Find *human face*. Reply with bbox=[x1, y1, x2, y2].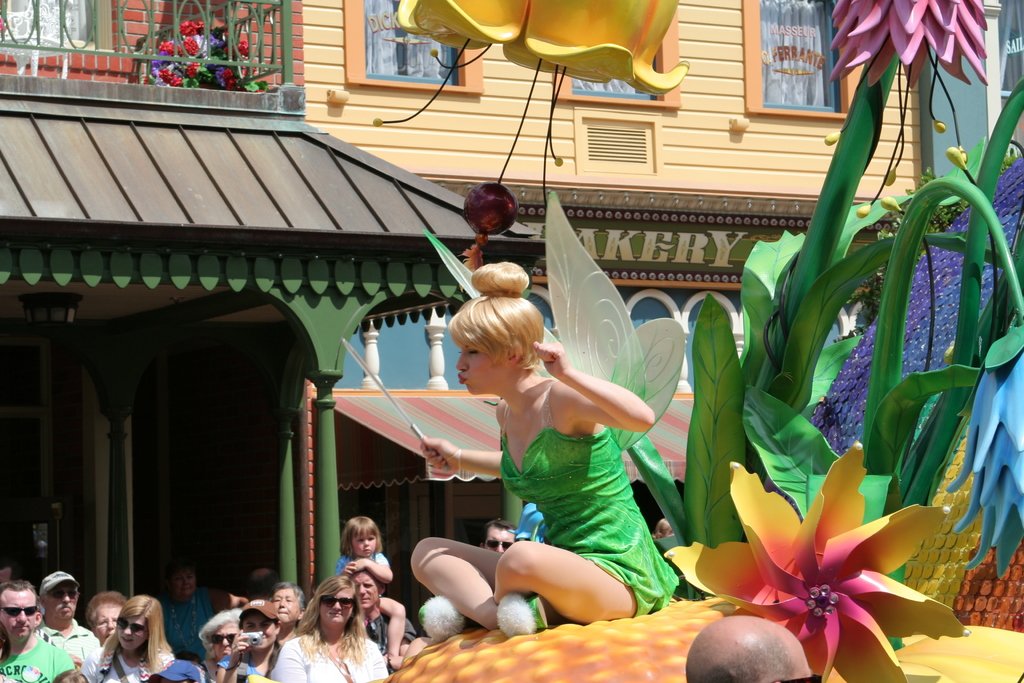
bbox=[360, 569, 380, 608].
